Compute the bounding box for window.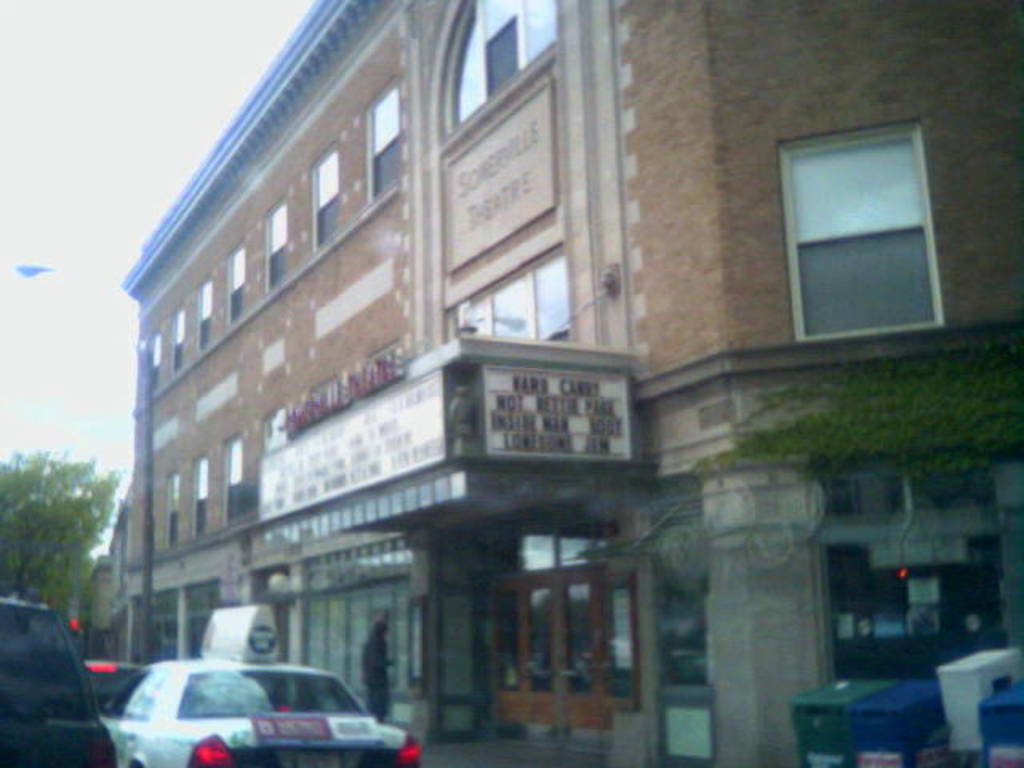
[left=195, top=456, right=210, bottom=531].
